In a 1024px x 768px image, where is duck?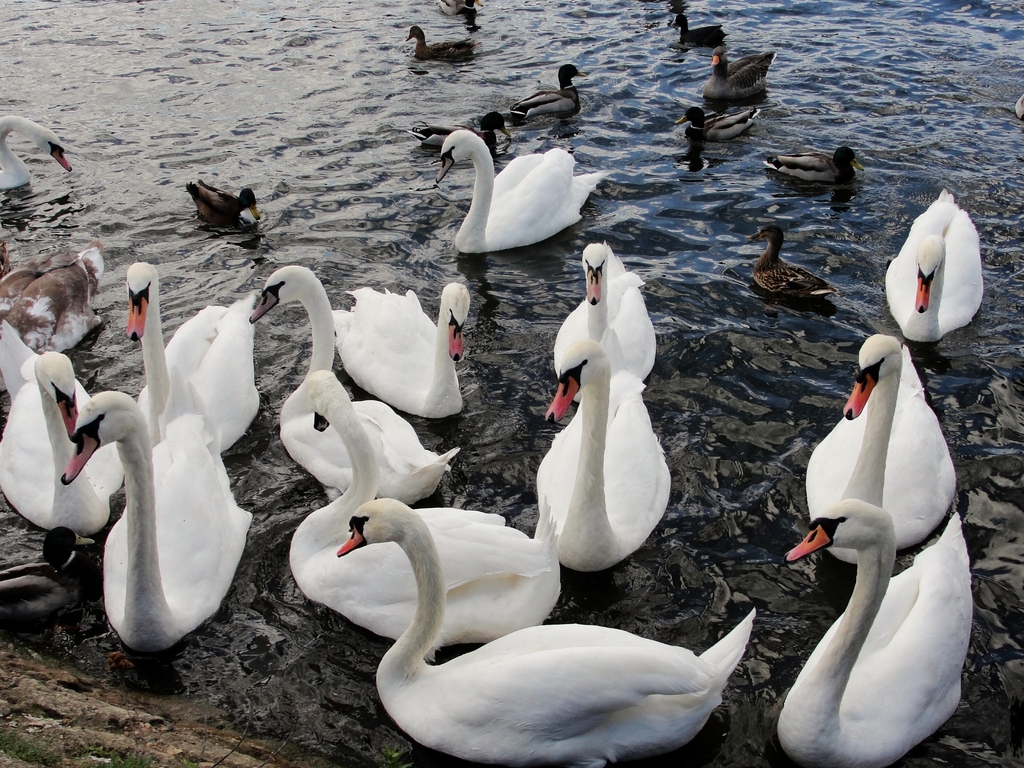
box(0, 106, 77, 191).
